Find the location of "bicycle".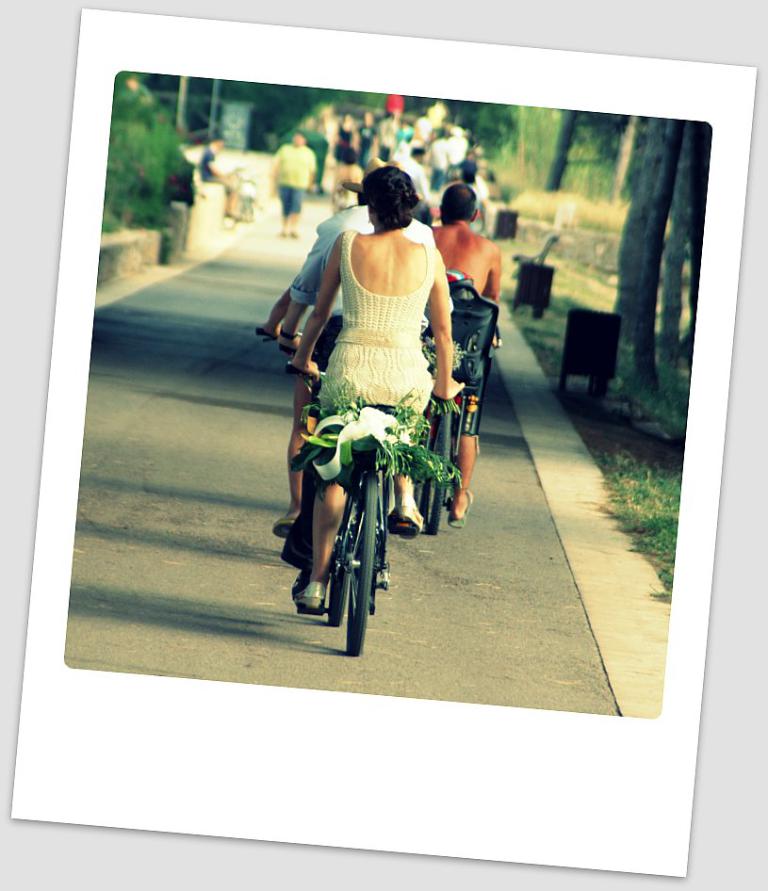
Location: {"left": 283, "top": 340, "right": 427, "bottom": 408}.
